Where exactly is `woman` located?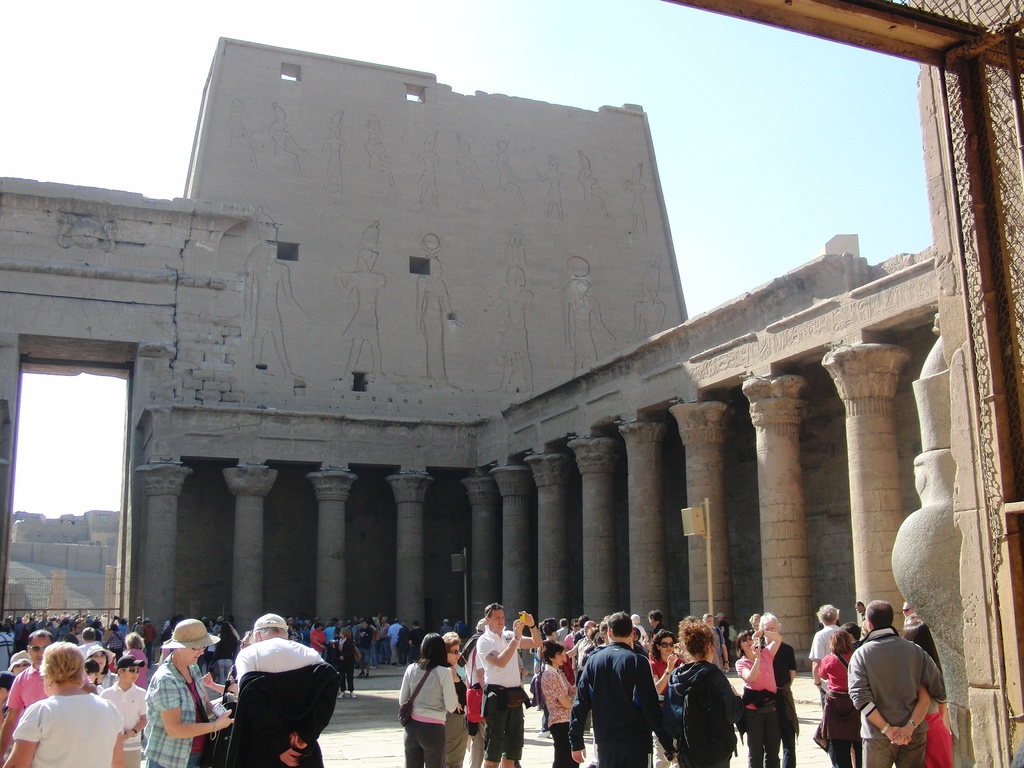
Its bounding box is 536, 641, 584, 767.
